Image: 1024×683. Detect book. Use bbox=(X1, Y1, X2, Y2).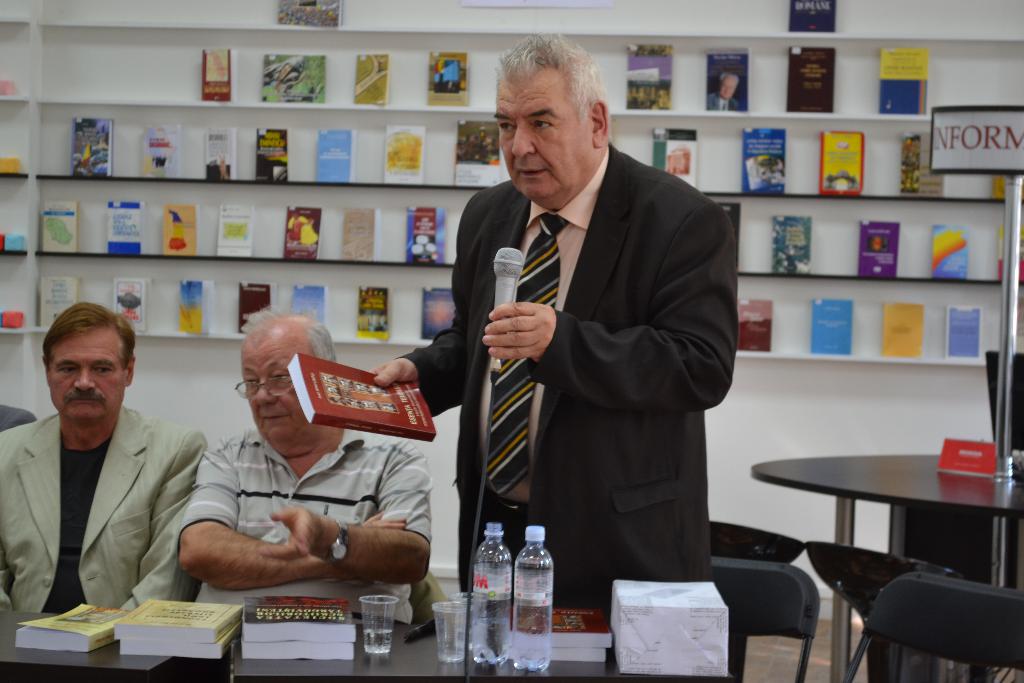
bbox=(40, 200, 76, 255).
